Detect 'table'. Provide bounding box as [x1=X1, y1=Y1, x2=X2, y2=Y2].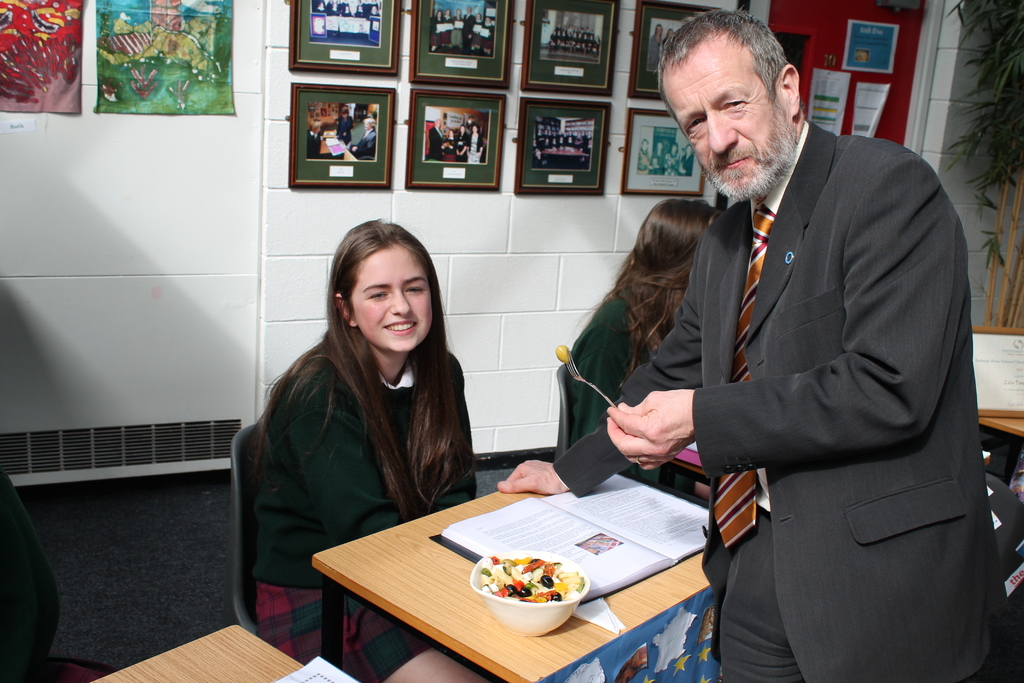
[x1=336, y1=484, x2=692, y2=668].
